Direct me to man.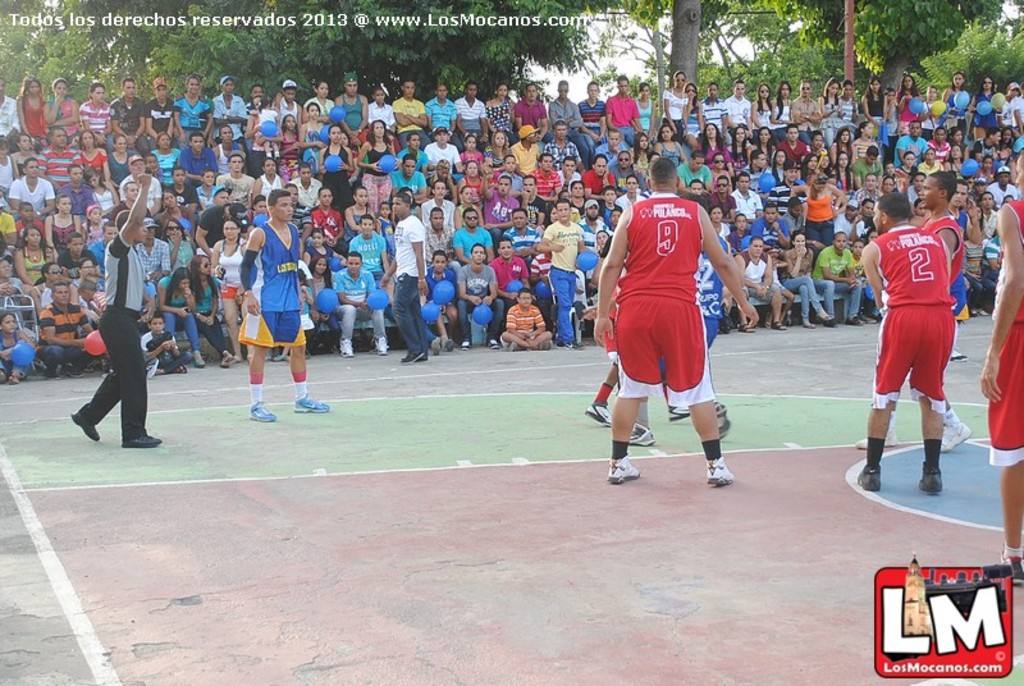
Direction: [left=91, top=182, right=152, bottom=442].
